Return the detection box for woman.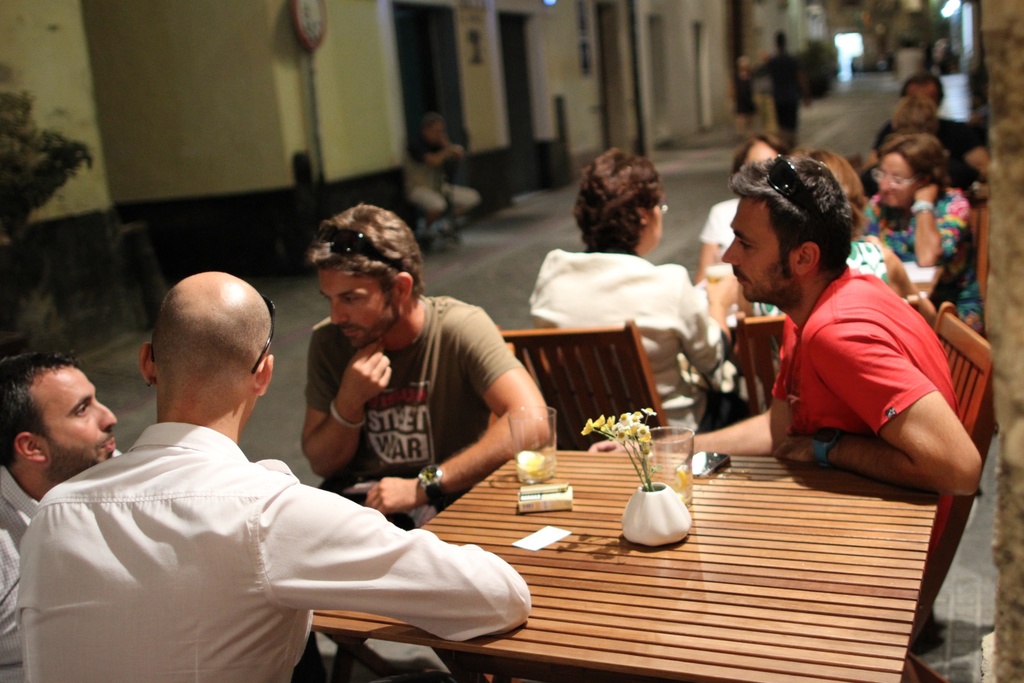
BBox(858, 138, 977, 280).
